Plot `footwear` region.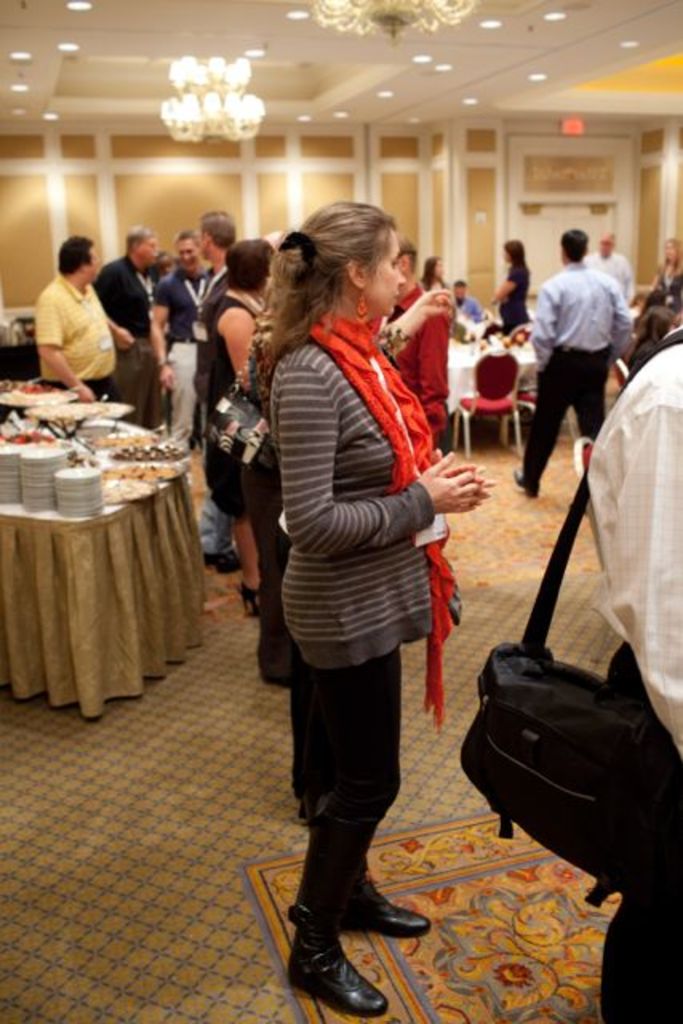
Plotted at 280 920 389 1010.
